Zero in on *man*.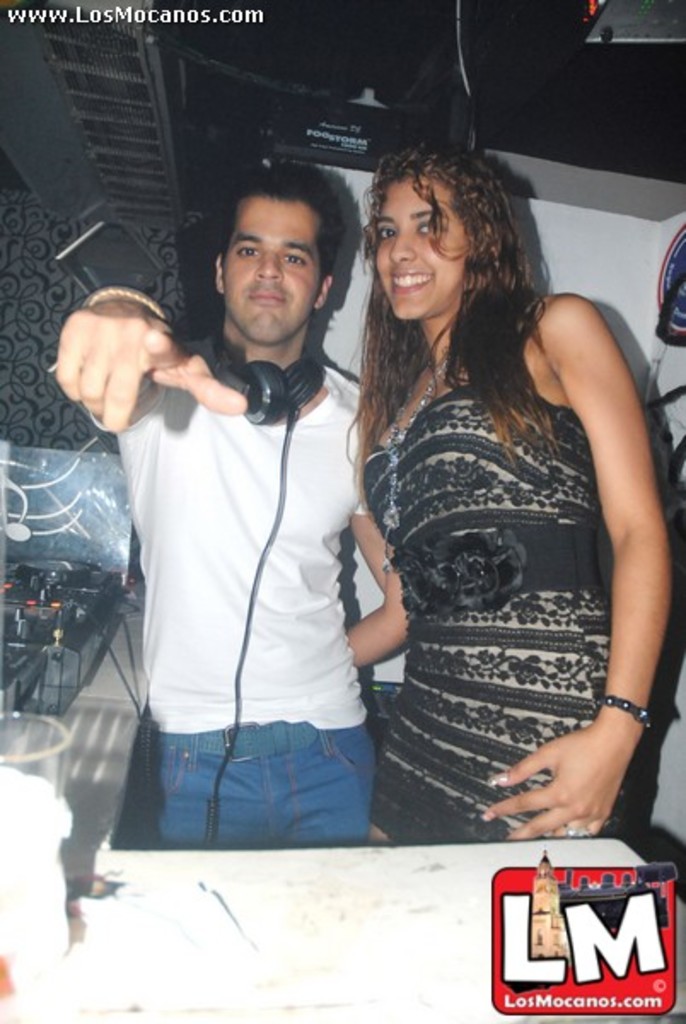
Zeroed in: select_region(41, 172, 377, 847).
